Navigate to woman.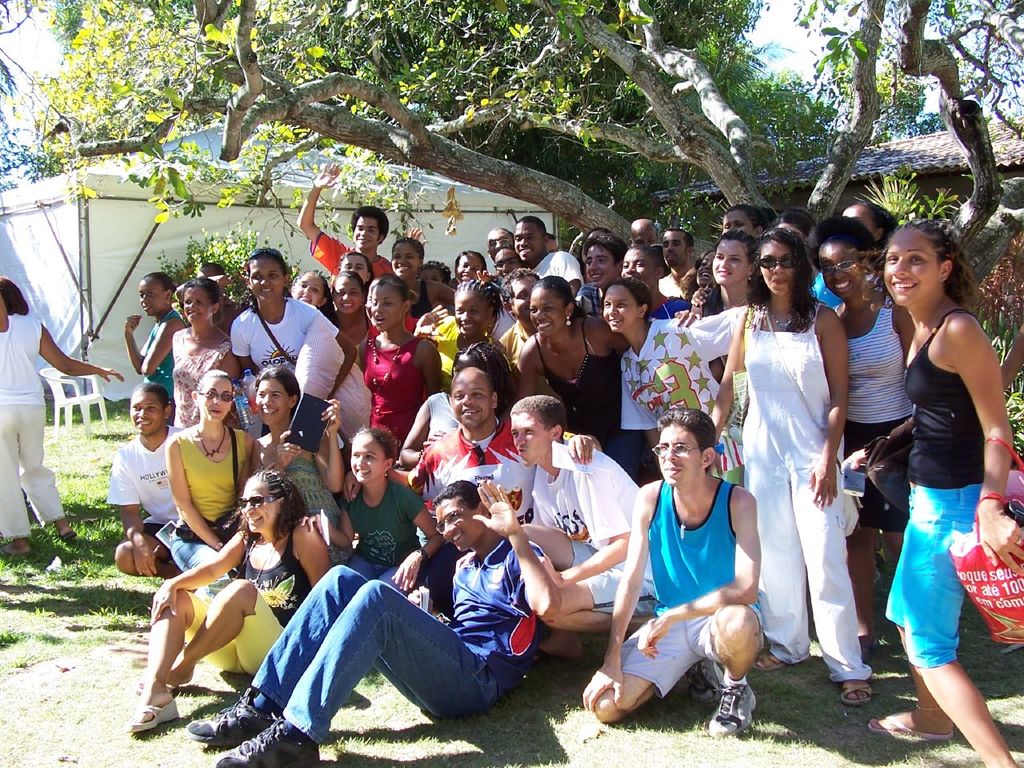
Navigation target: bbox=[685, 225, 763, 446].
